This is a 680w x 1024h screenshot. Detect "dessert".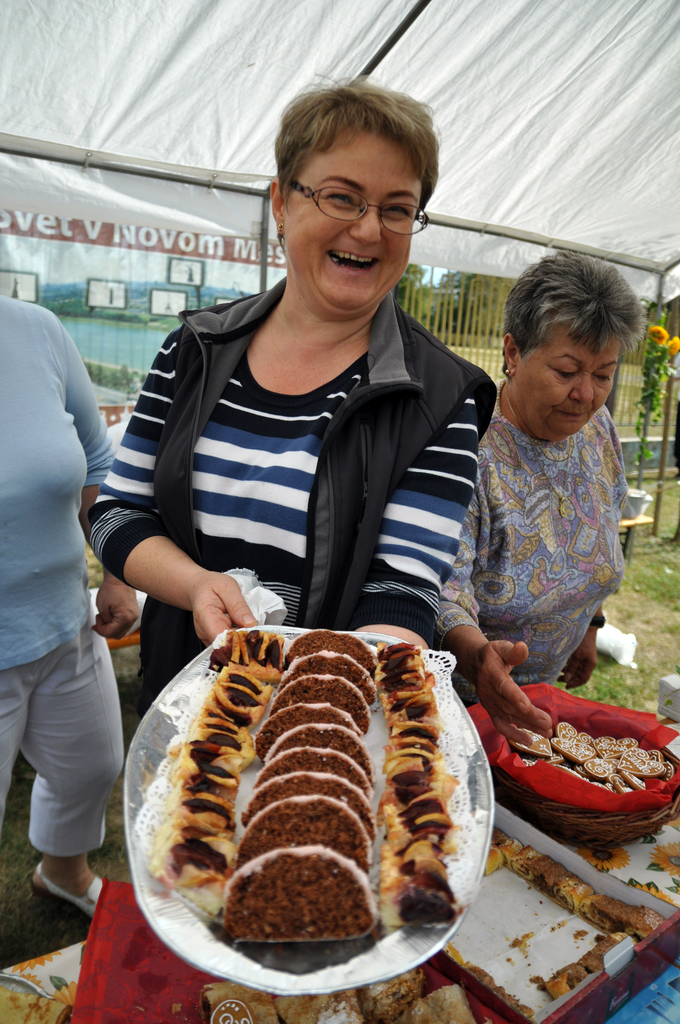
crop(269, 725, 370, 767).
